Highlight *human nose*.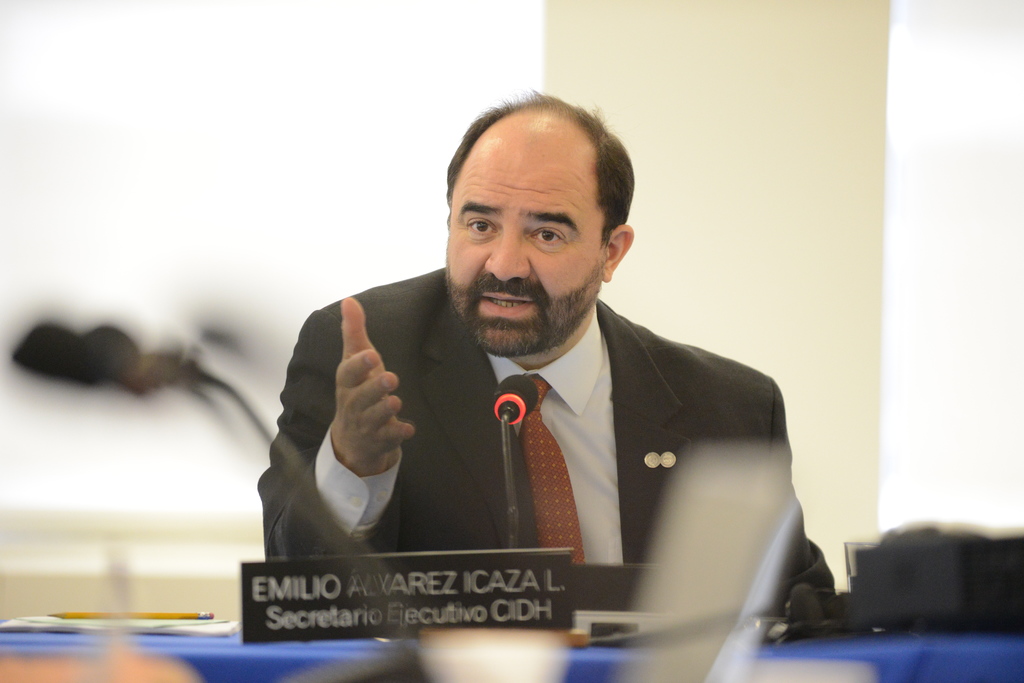
Highlighted region: box(484, 225, 532, 282).
